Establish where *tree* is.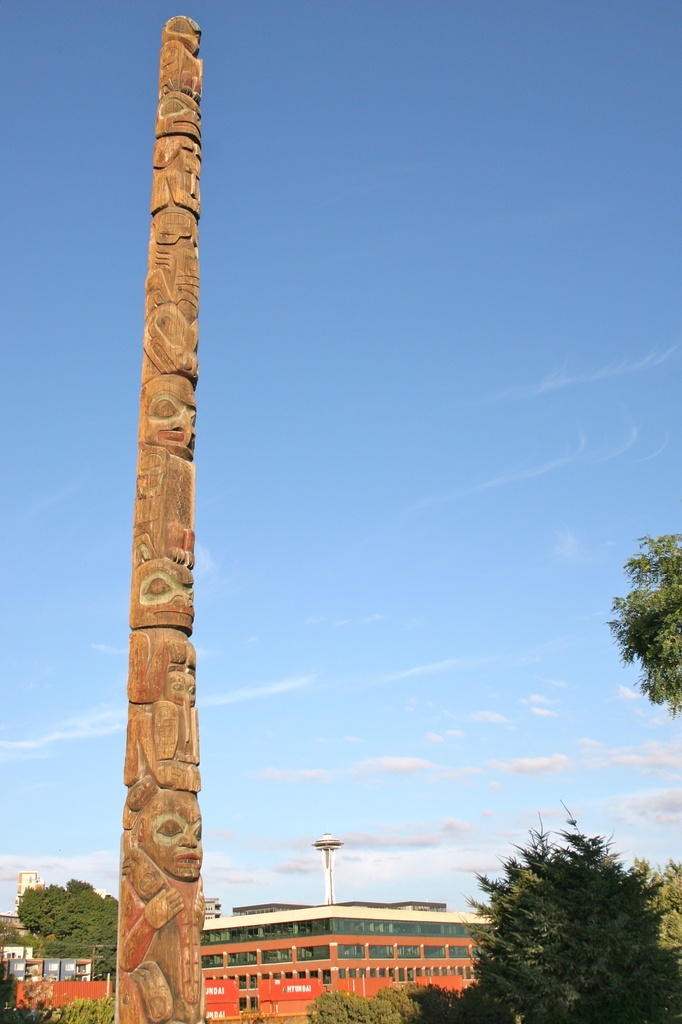
Established at locate(28, 1001, 122, 1023).
